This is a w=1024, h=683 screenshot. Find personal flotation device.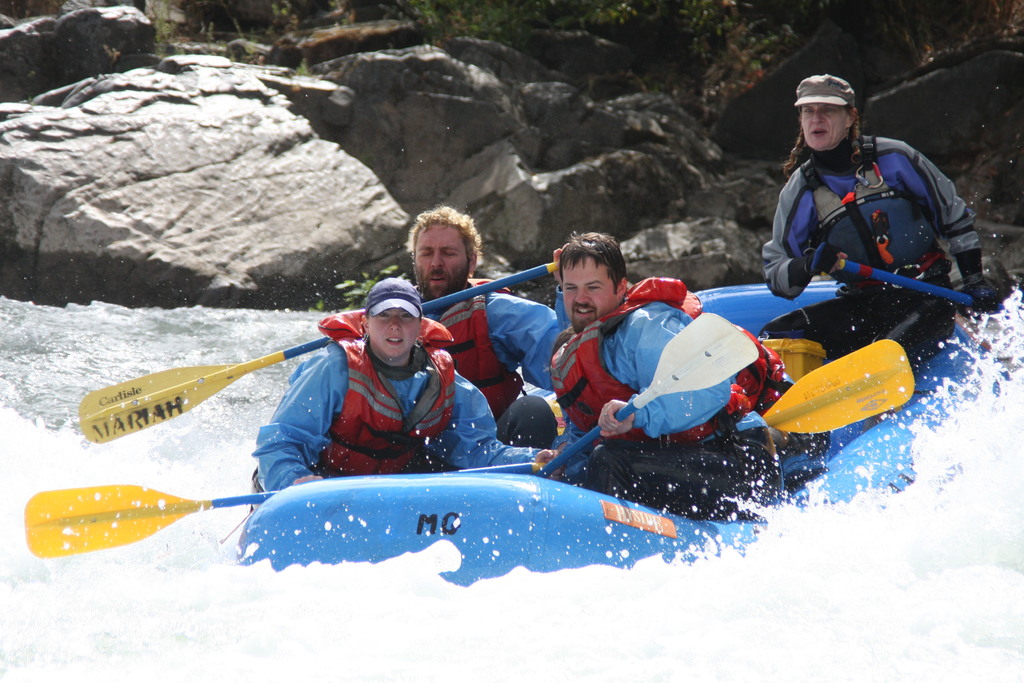
Bounding box: [left=548, top=276, right=793, bottom=441].
